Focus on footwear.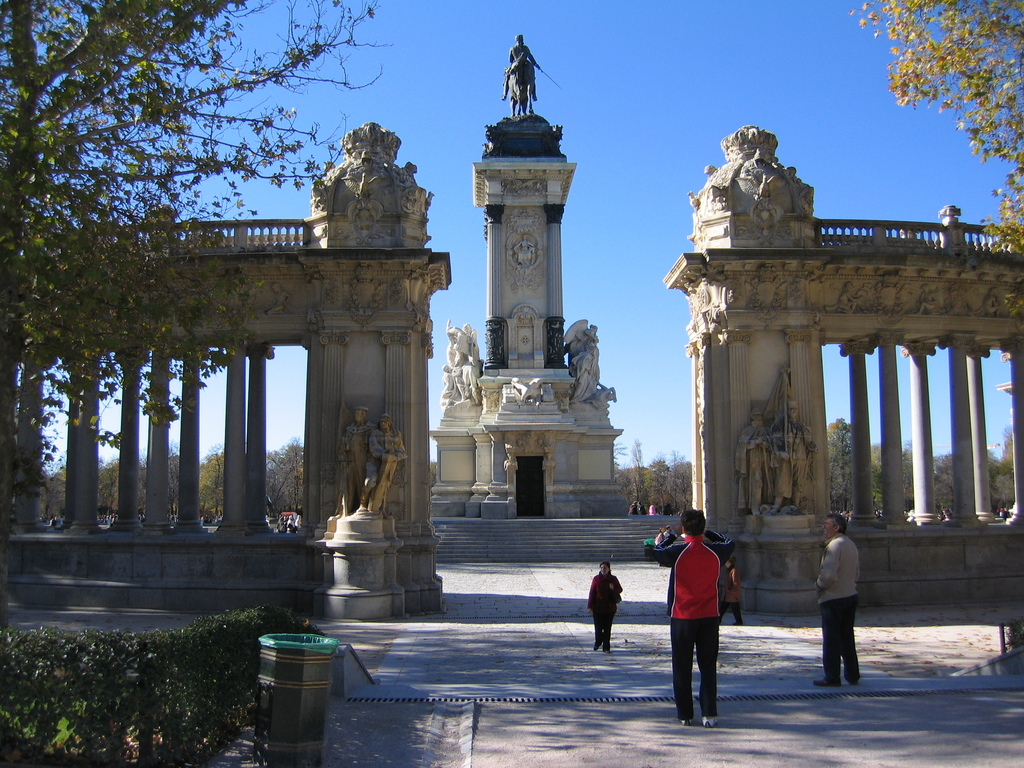
Focused at <region>600, 646, 611, 653</region>.
